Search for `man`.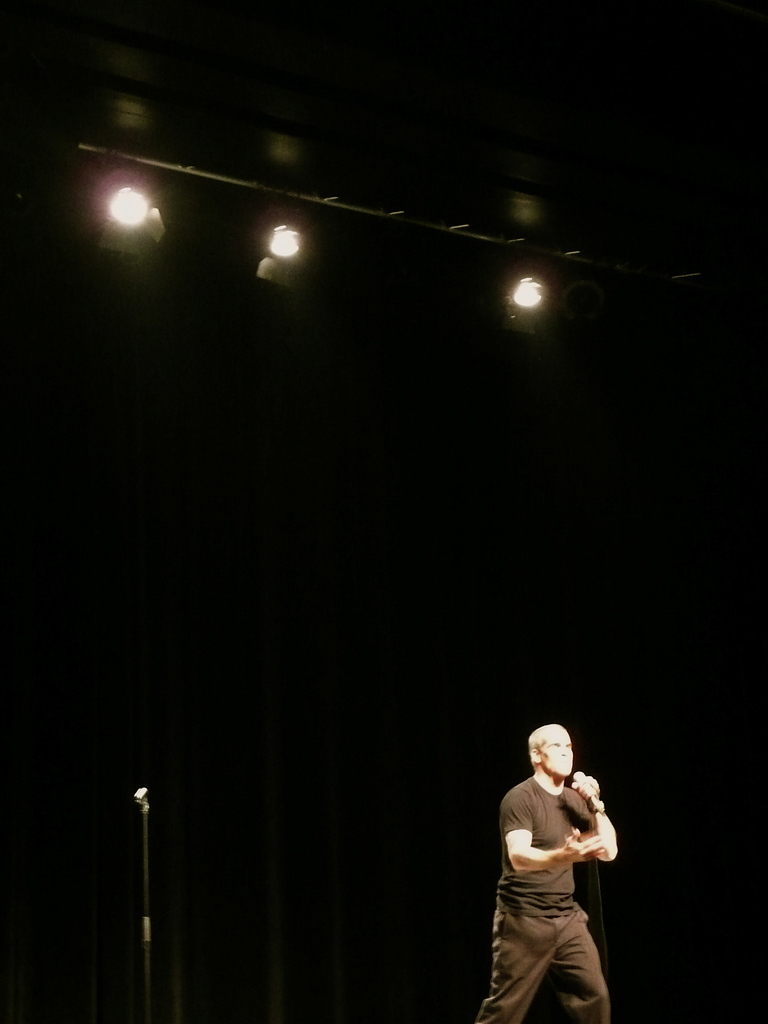
Found at [x1=475, y1=710, x2=627, y2=1018].
